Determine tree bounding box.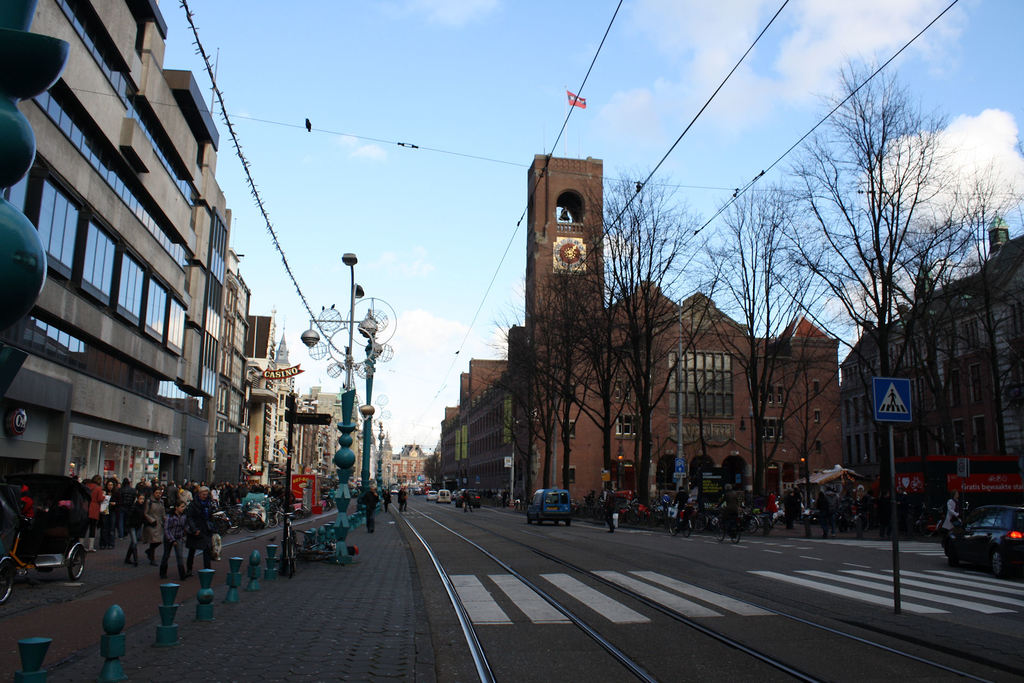
Determined: (x1=423, y1=453, x2=438, y2=488).
